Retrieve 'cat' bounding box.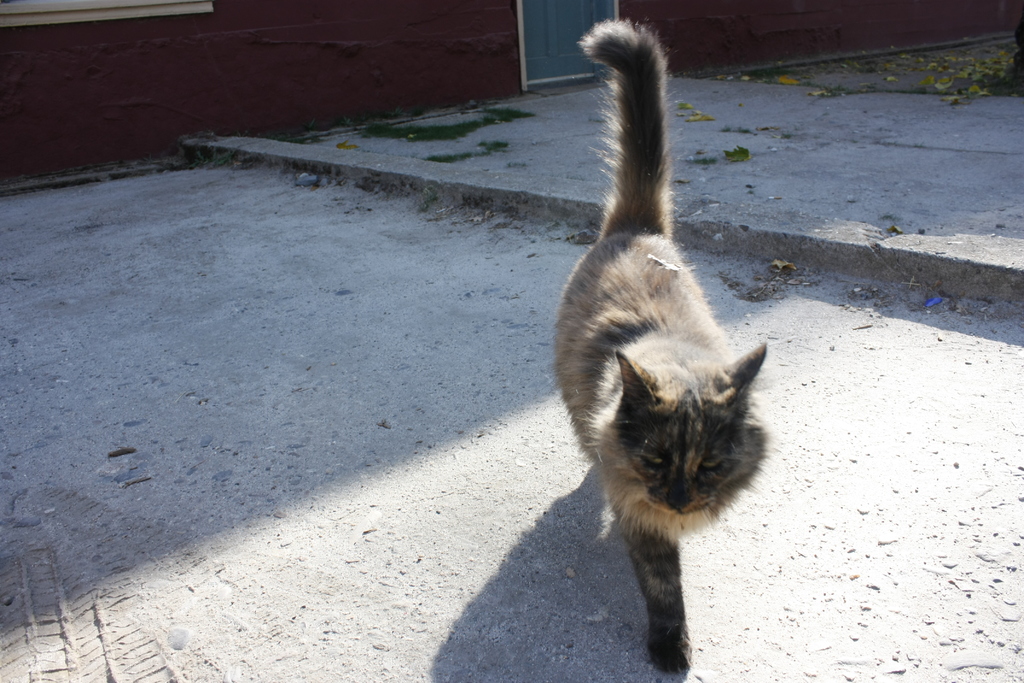
Bounding box: region(550, 17, 772, 677).
